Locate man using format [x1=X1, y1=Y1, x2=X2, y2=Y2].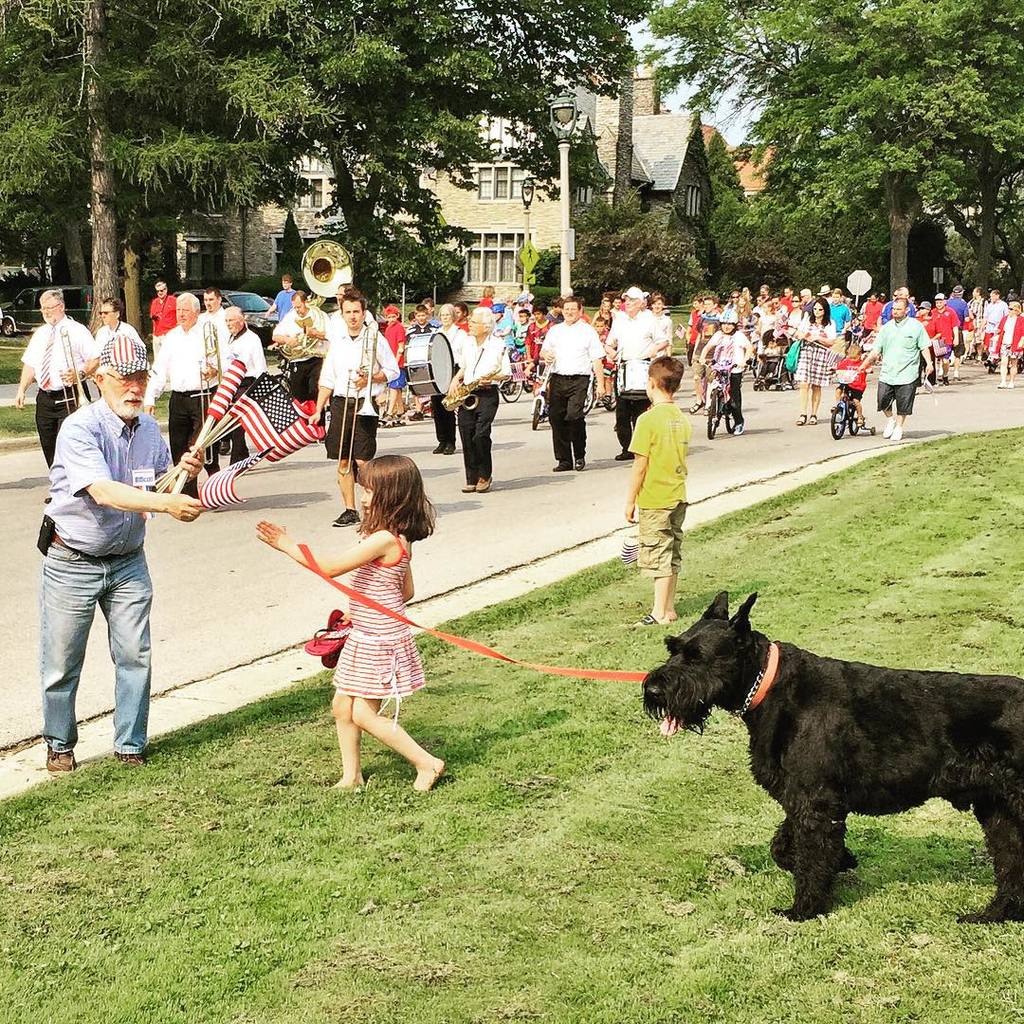
[x1=876, y1=283, x2=923, y2=326].
